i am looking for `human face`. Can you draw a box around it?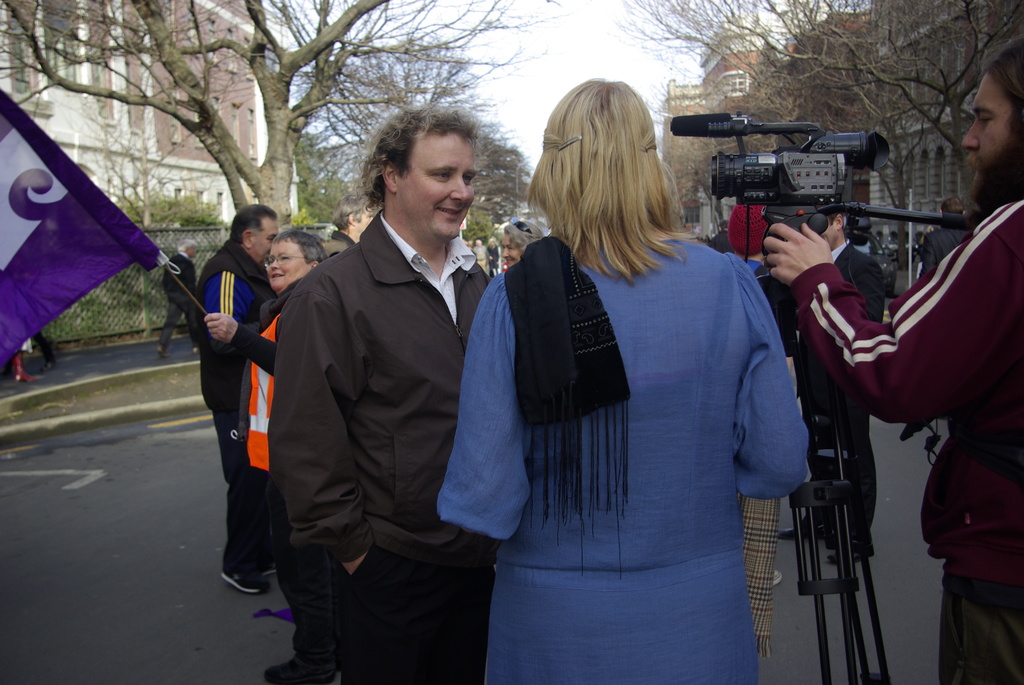
Sure, the bounding box is 821:220:841:253.
